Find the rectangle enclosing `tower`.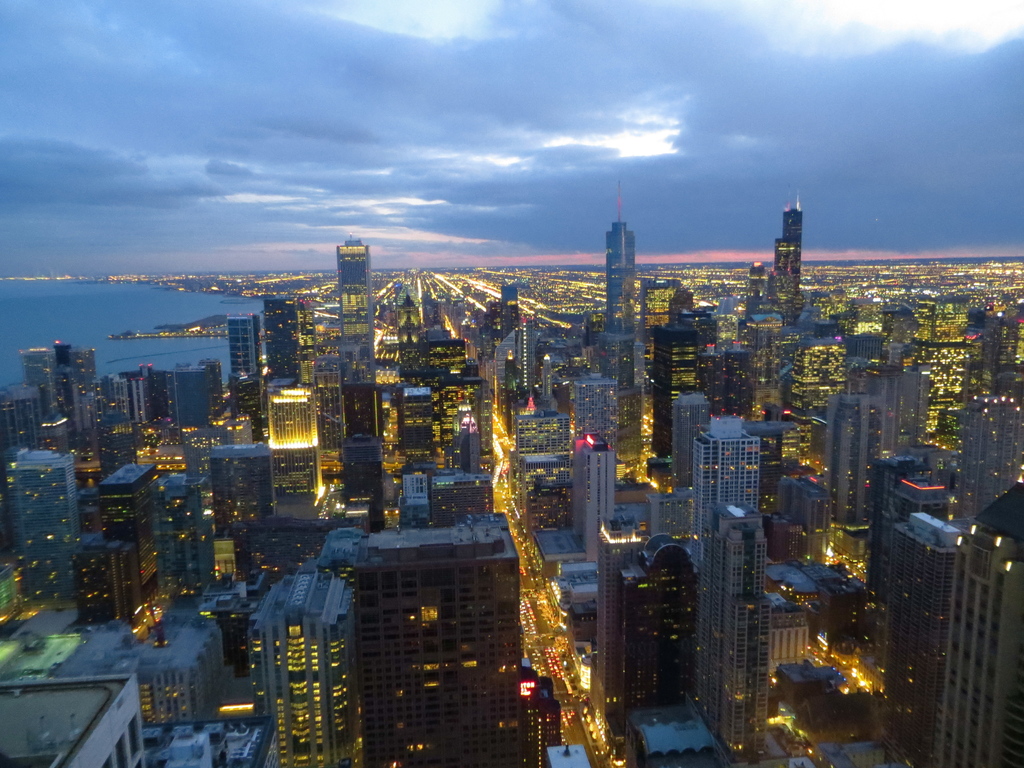
340/242/371/381.
